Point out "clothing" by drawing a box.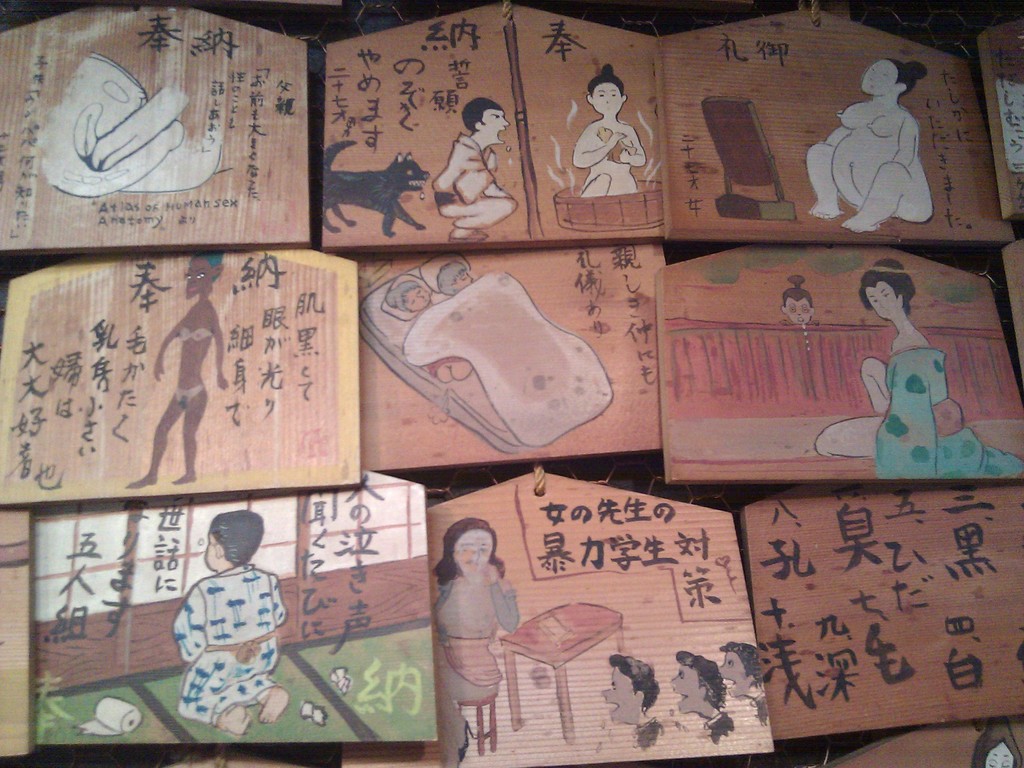
(172,529,284,710).
